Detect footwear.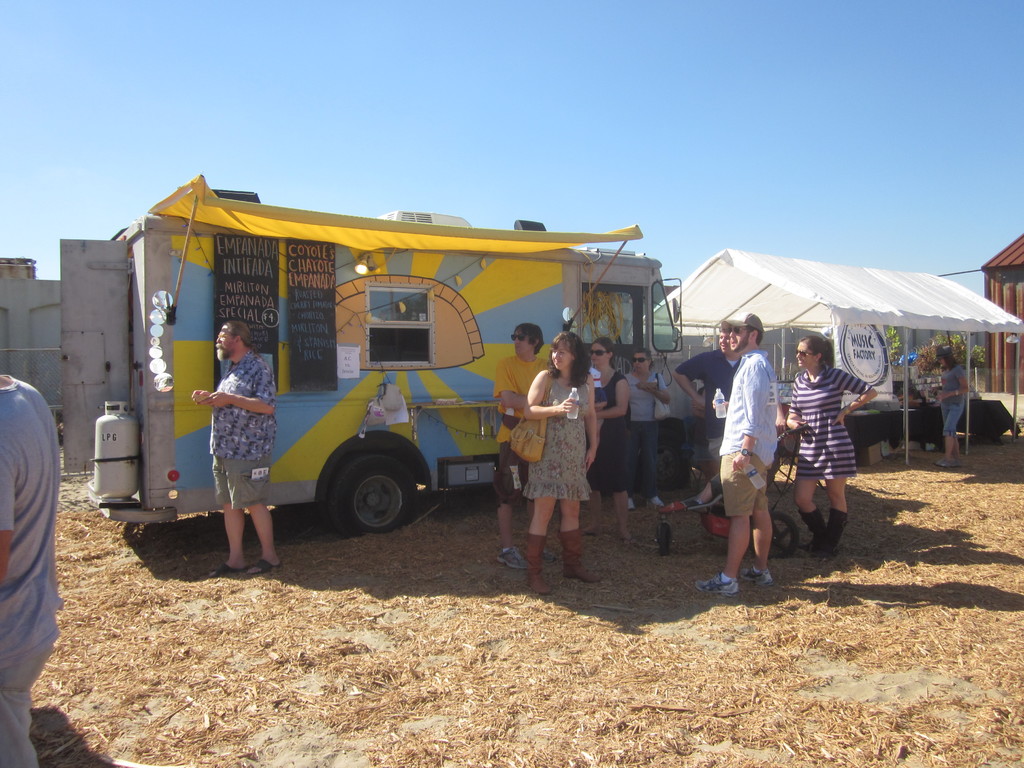
Detected at locate(524, 534, 553, 595).
